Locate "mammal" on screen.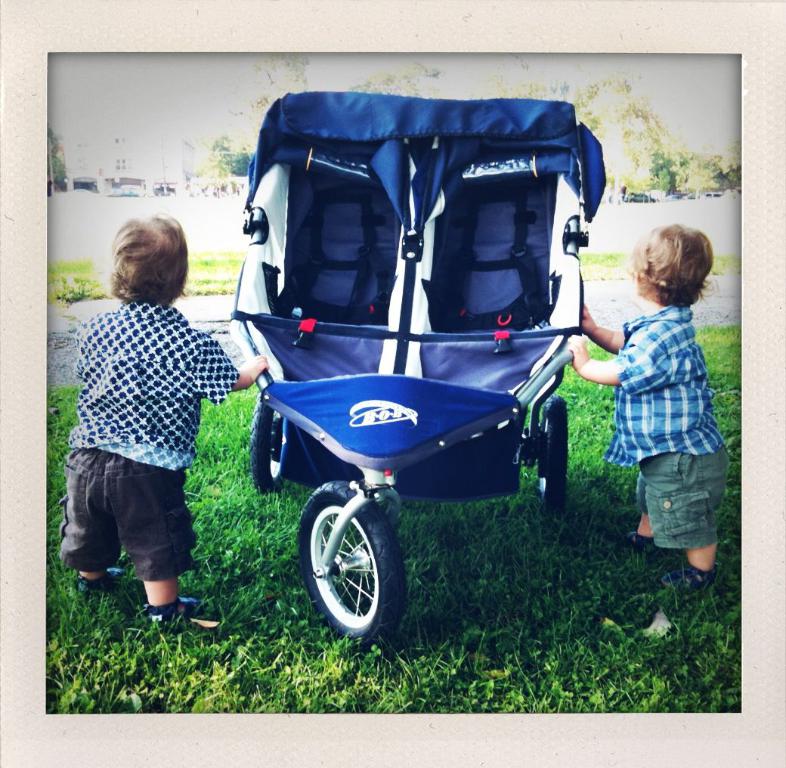
On screen at detection(568, 215, 731, 643).
